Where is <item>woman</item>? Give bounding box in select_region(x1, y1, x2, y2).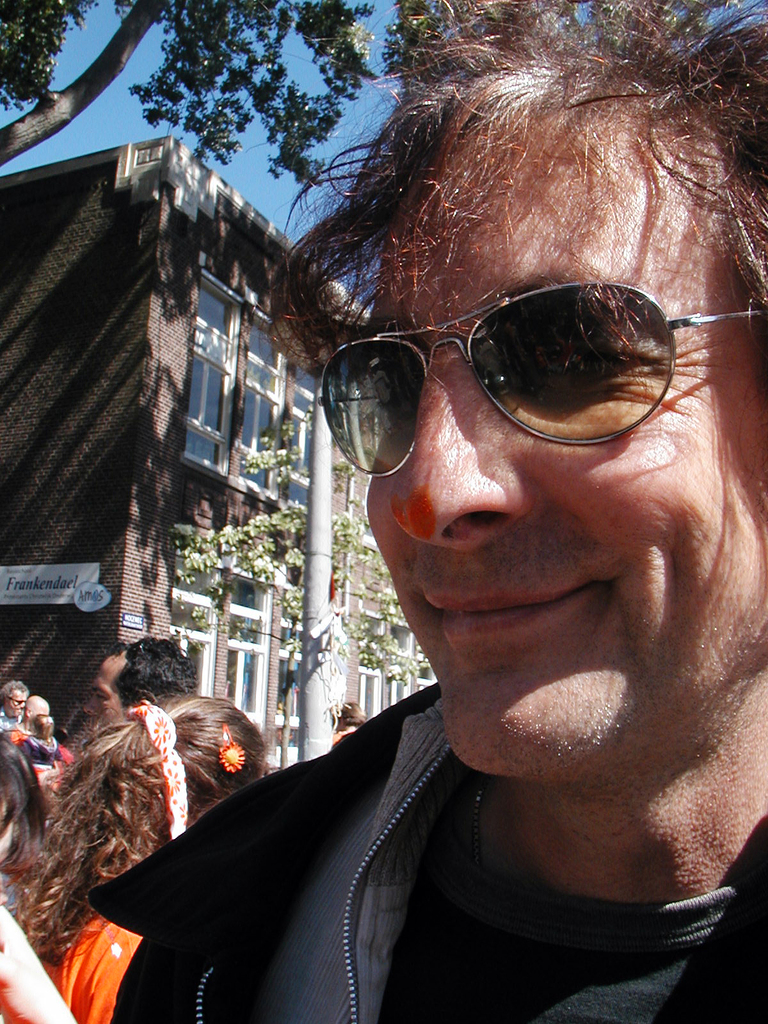
select_region(0, 685, 269, 1023).
